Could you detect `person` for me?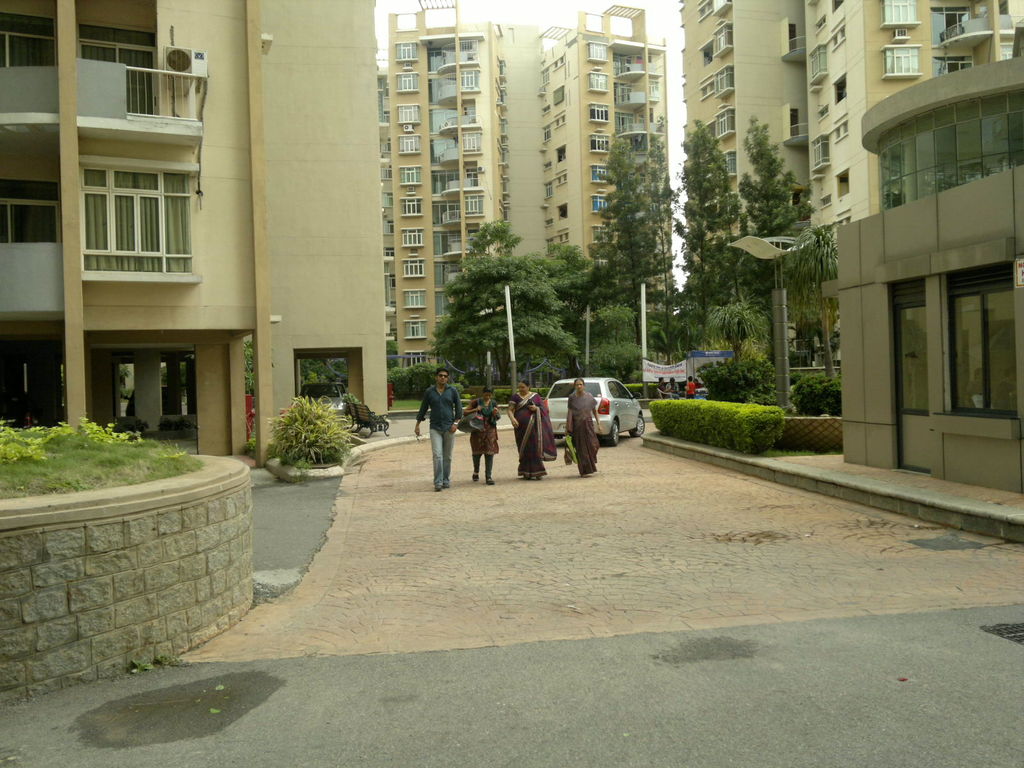
Detection result: bbox=[413, 367, 466, 495].
